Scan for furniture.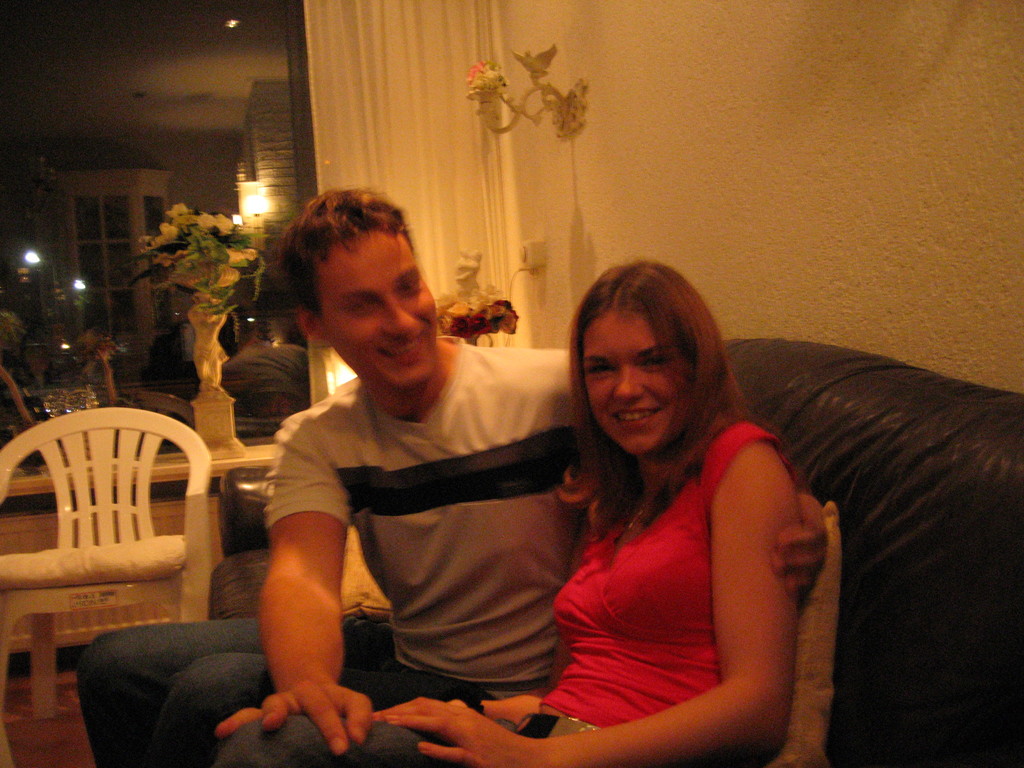
Scan result: BBox(211, 339, 1023, 767).
